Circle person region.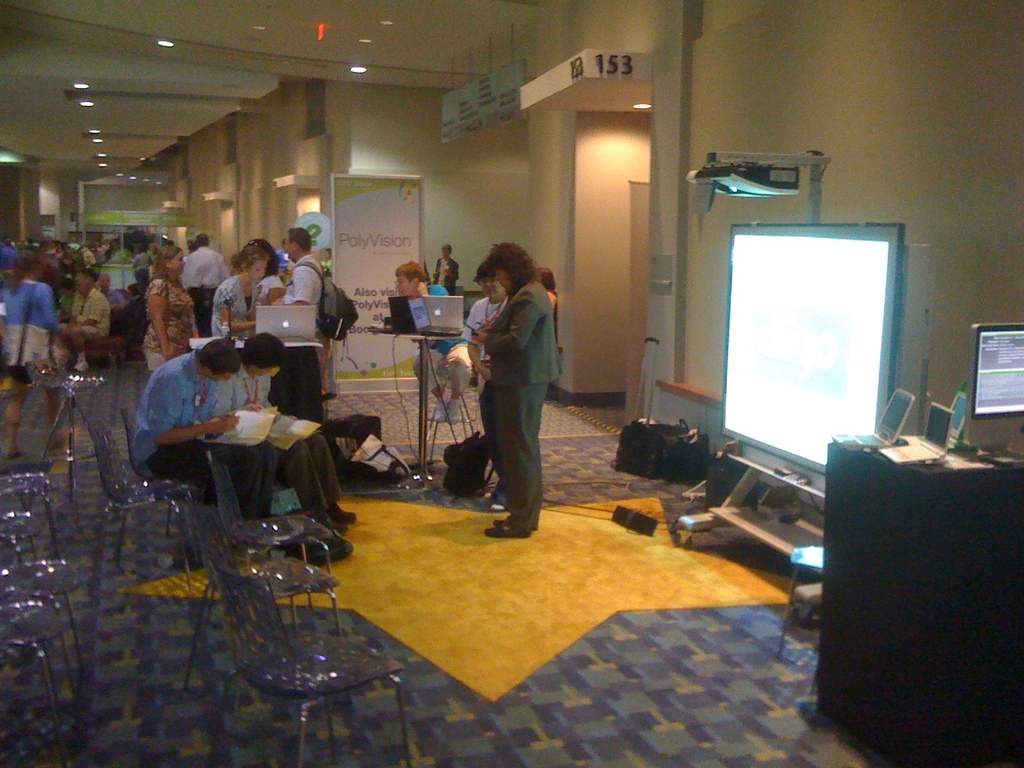
Region: <box>178,230,236,342</box>.
